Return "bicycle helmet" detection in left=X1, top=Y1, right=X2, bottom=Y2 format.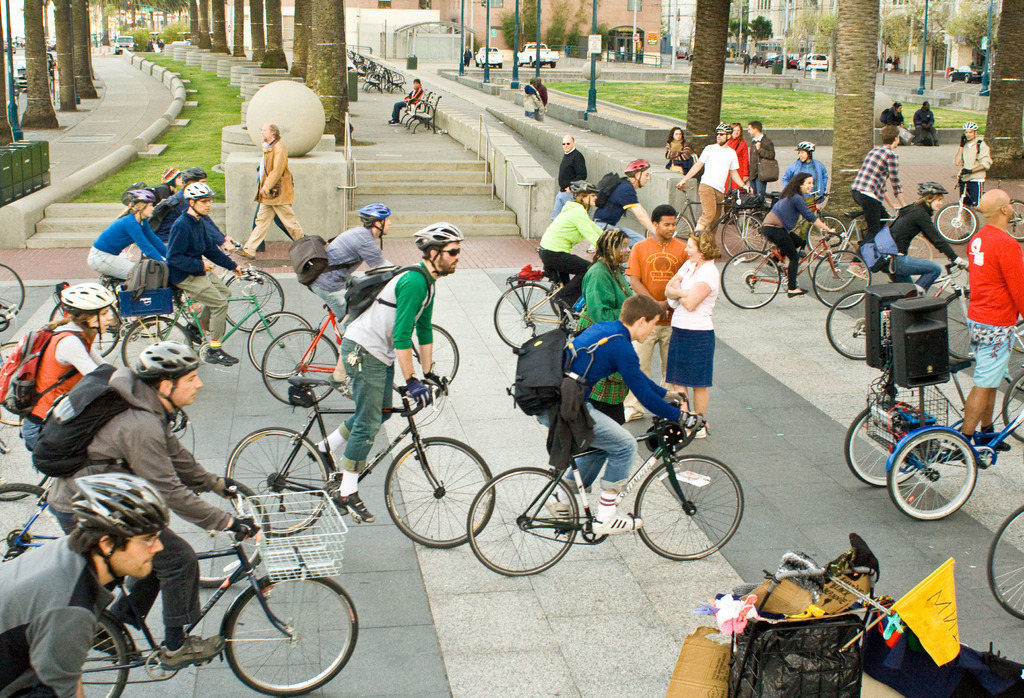
left=55, top=475, right=168, bottom=590.
